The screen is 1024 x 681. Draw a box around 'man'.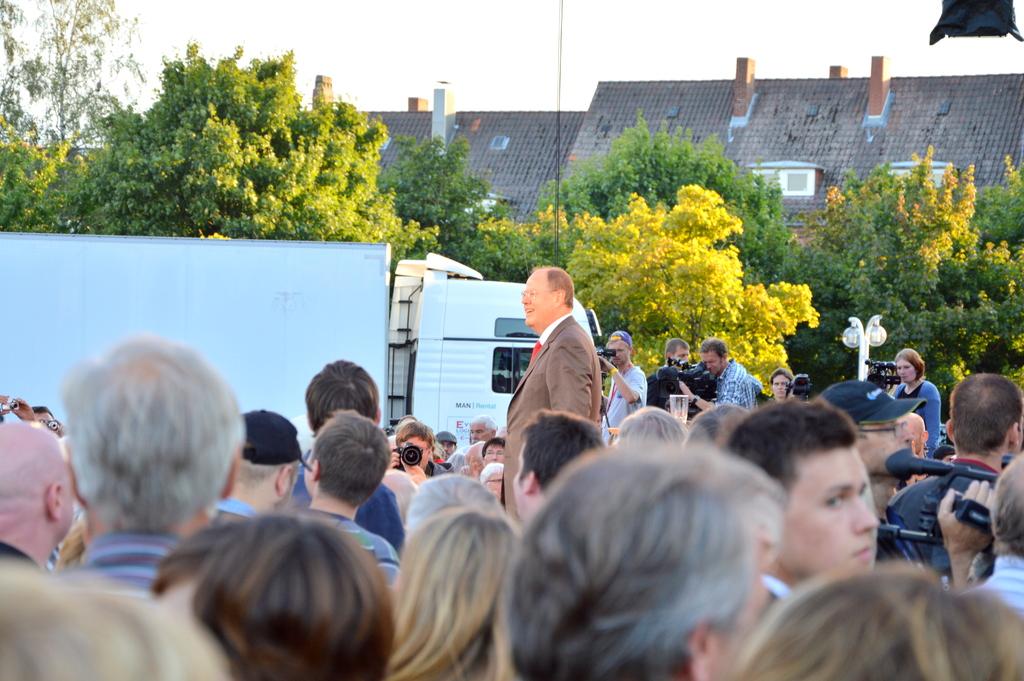
[left=447, top=410, right=502, bottom=472].
